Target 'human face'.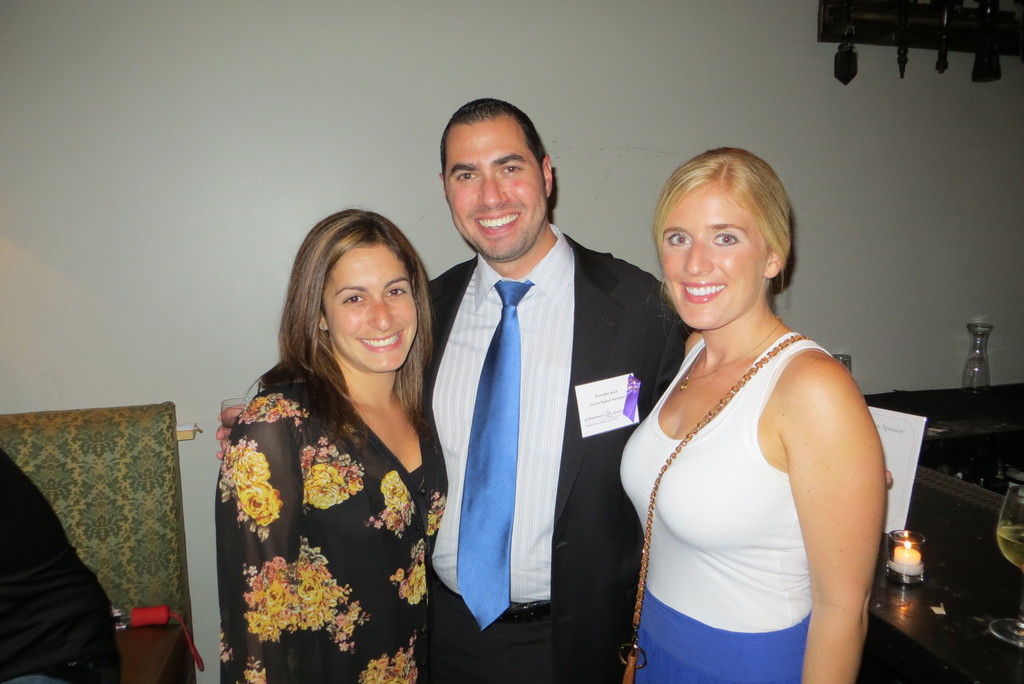
Target region: 654,187,759,332.
